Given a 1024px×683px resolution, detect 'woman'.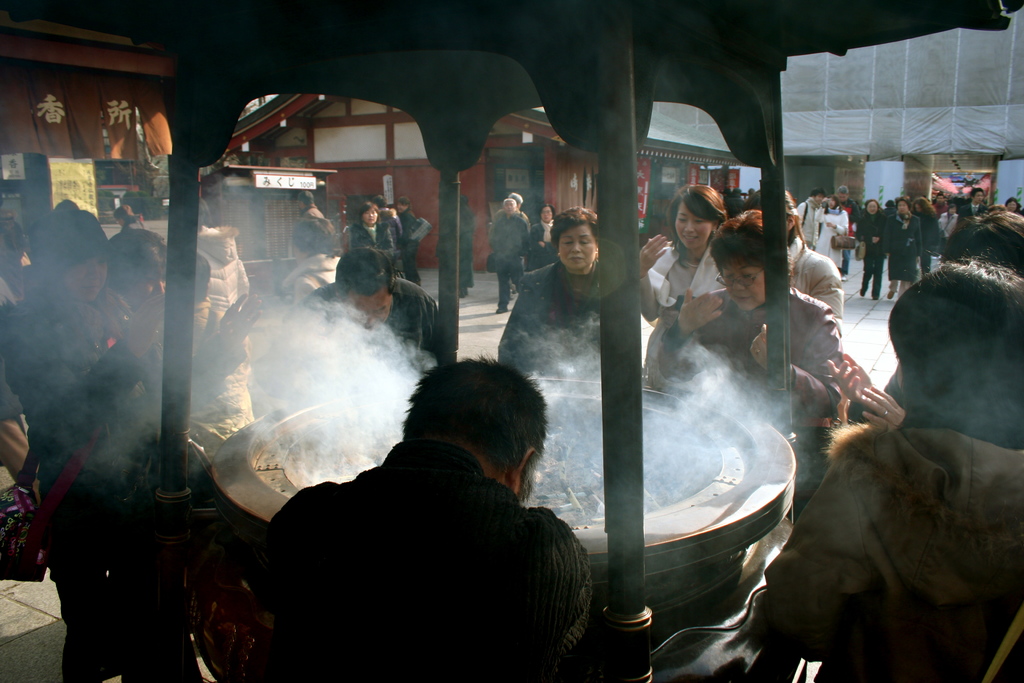
region(526, 199, 560, 267).
